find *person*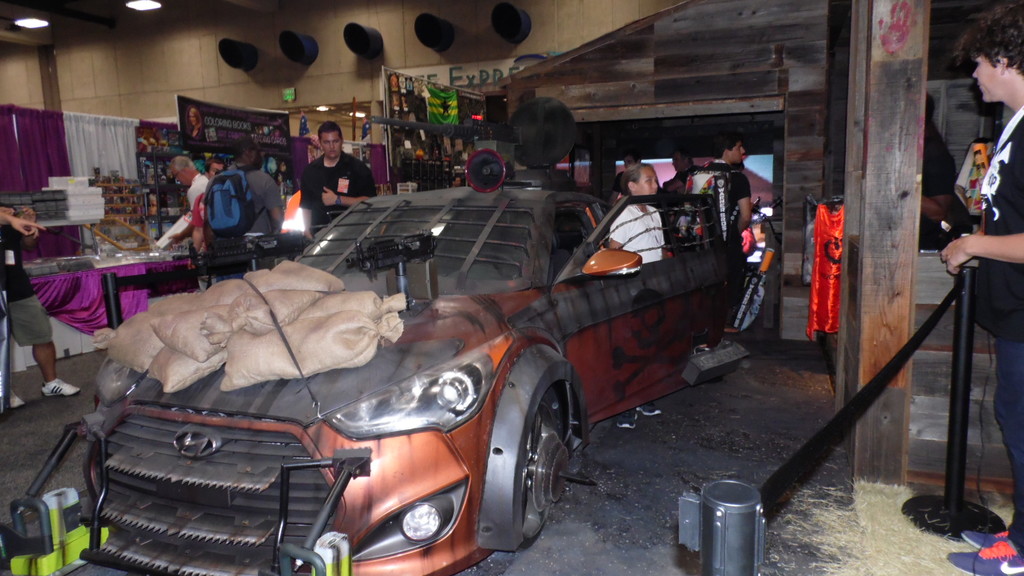
bbox=[946, 4, 1023, 575]
